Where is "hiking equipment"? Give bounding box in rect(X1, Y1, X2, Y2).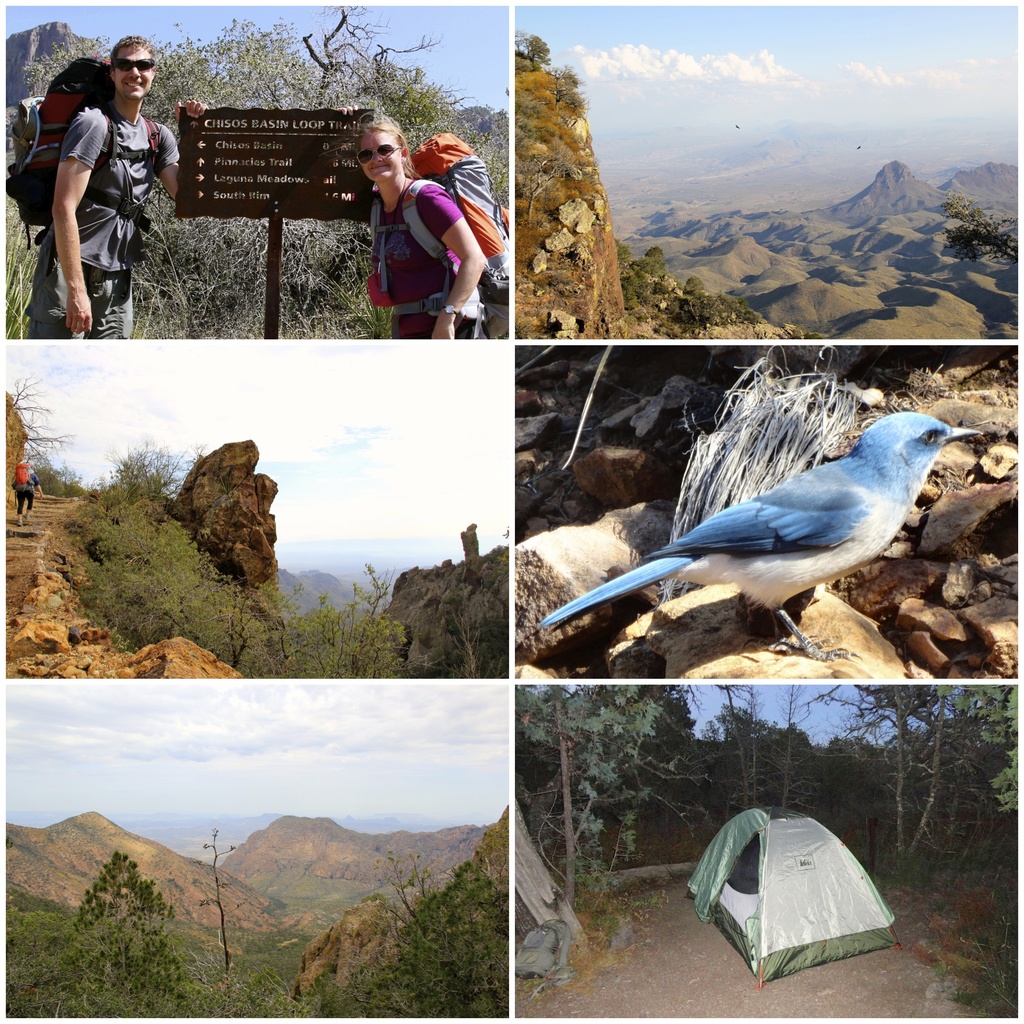
rect(340, 118, 518, 339).
